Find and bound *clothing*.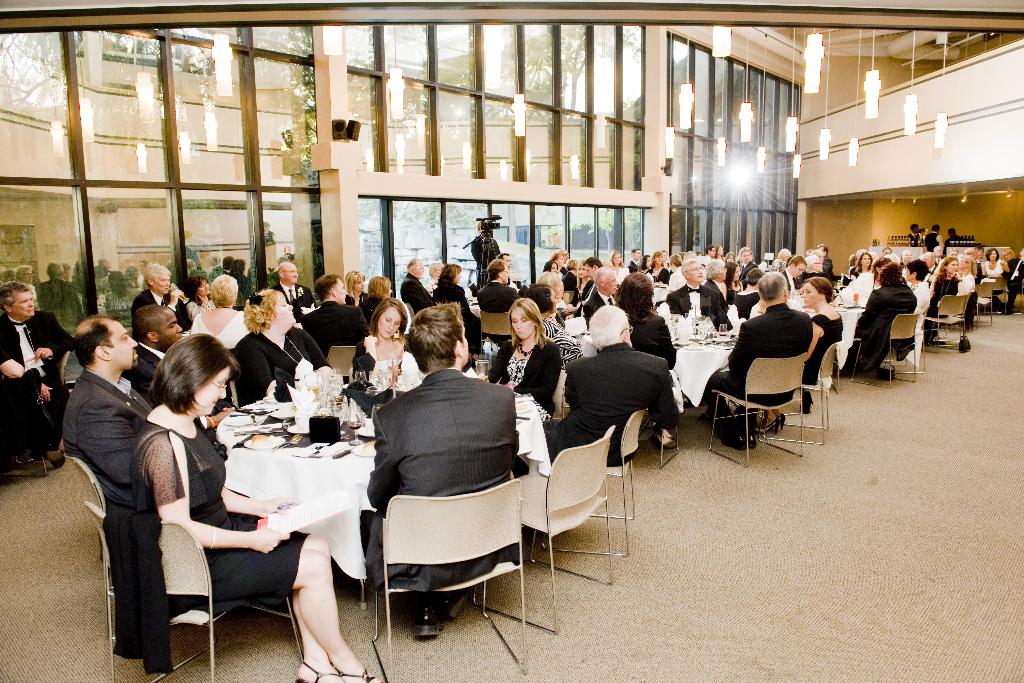
Bound: 543 273 570 319.
